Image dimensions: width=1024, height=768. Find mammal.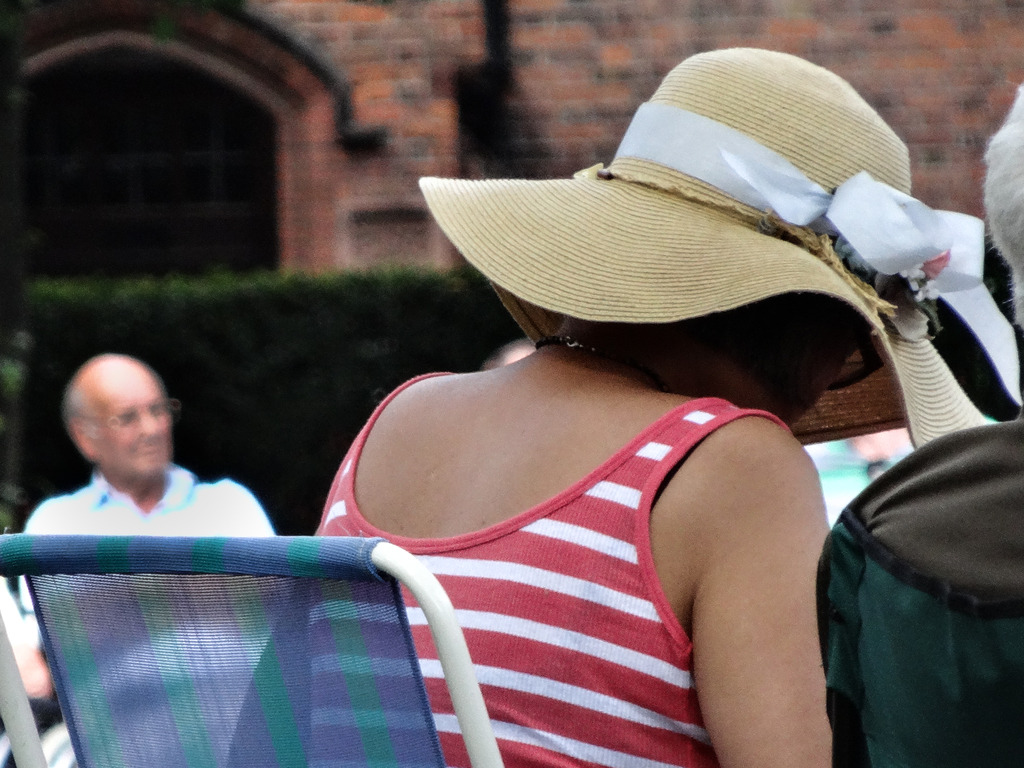
left=811, top=87, right=1023, bottom=767.
